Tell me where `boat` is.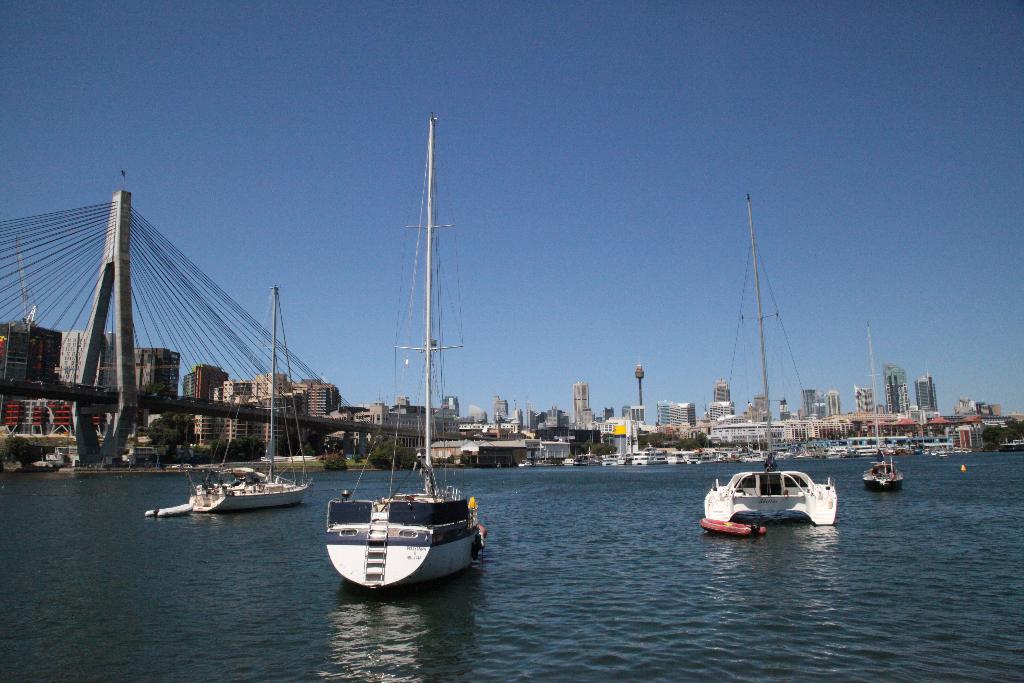
`boat` is at box(145, 502, 195, 516).
